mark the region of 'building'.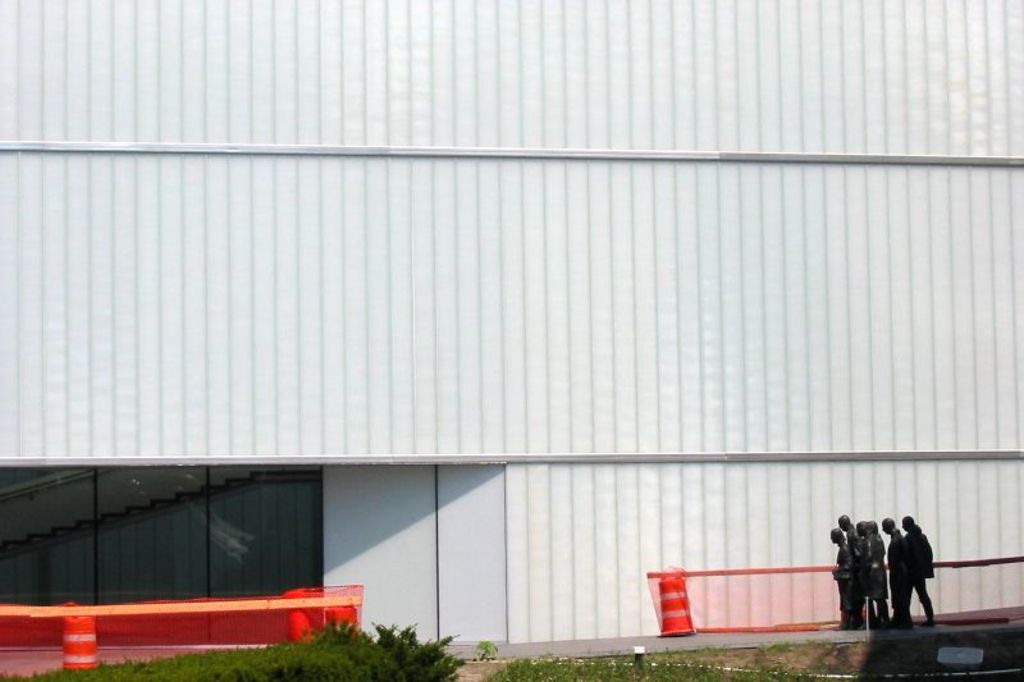
Region: rect(0, 0, 1023, 662).
